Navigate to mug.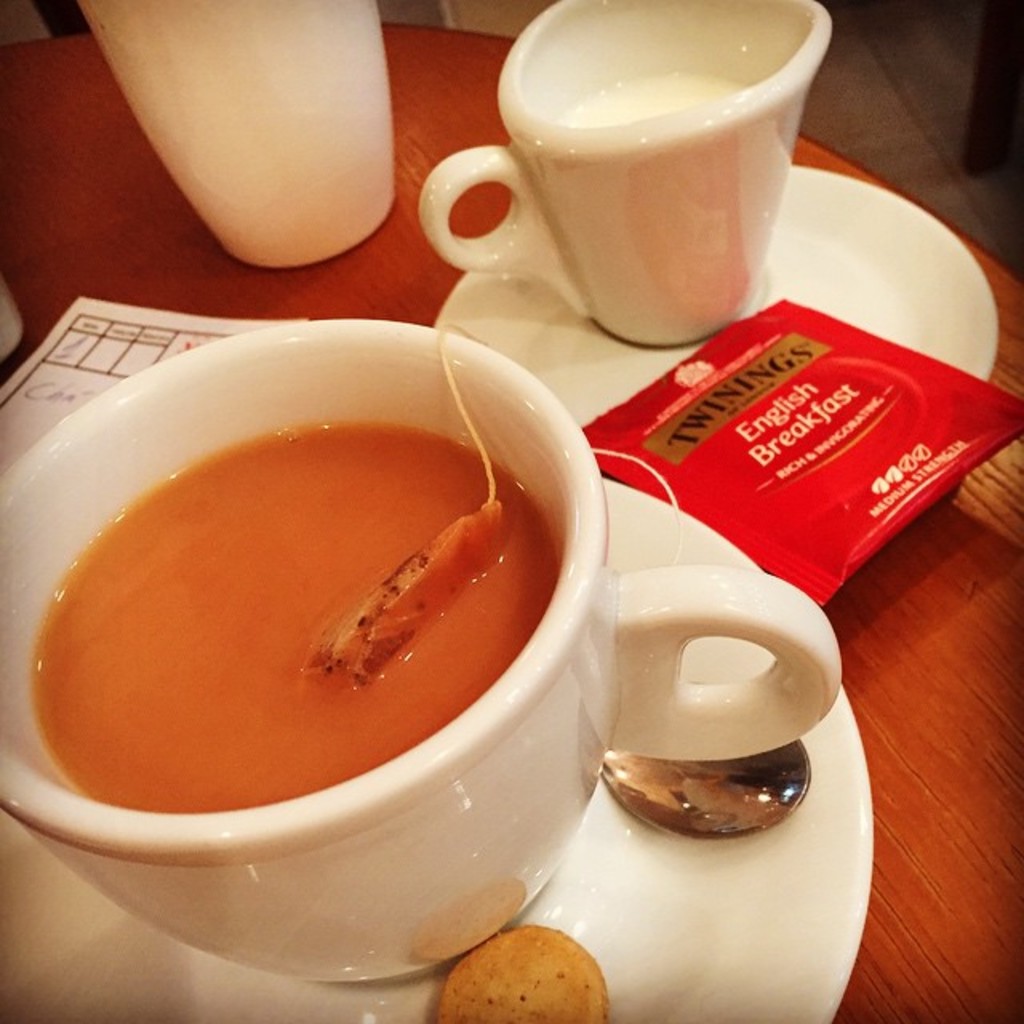
Navigation target: crop(422, 0, 834, 347).
